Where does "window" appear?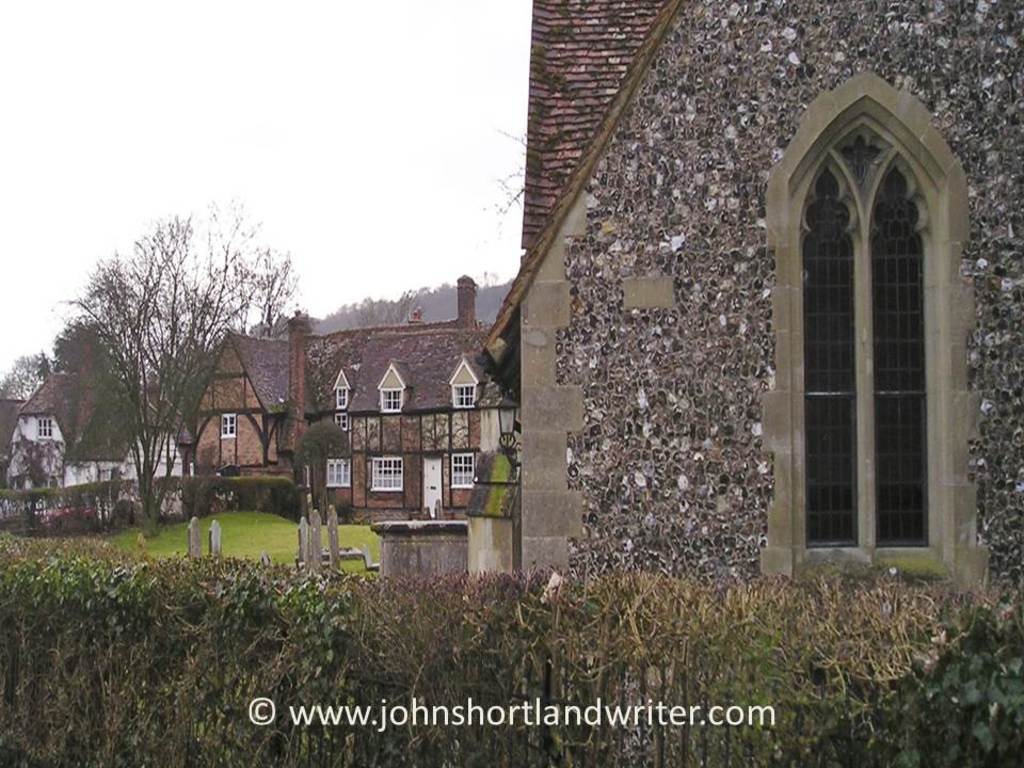
Appears at (326,370,349,405).
